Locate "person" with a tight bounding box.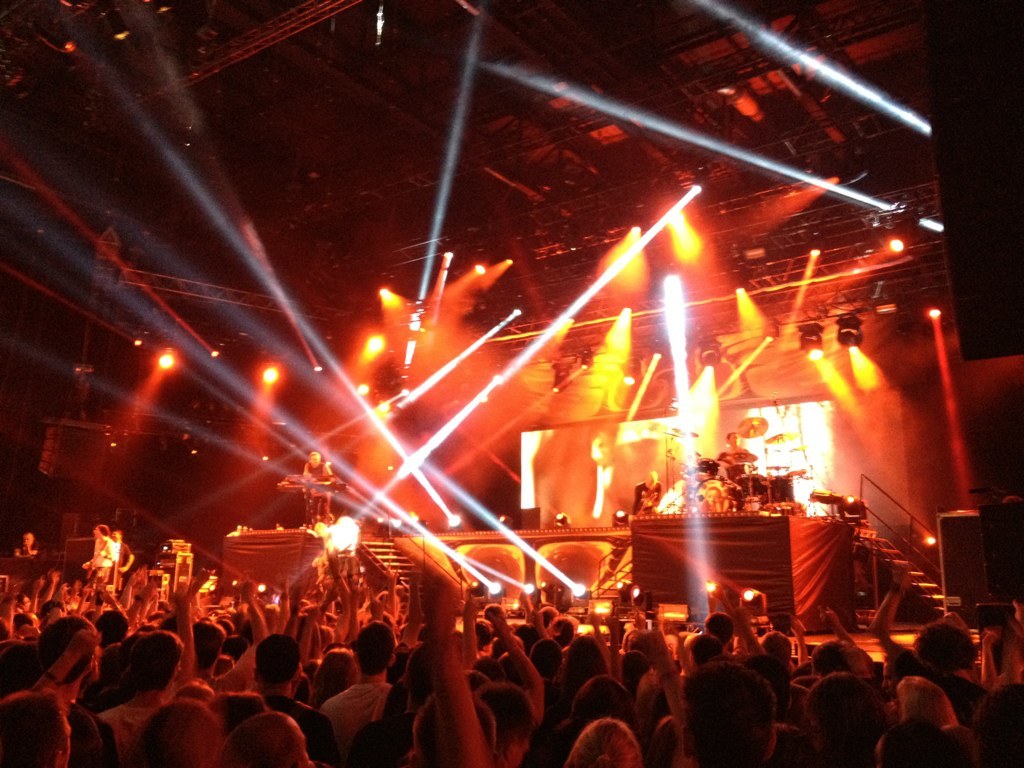
<box>557,713,645,767</box>.
